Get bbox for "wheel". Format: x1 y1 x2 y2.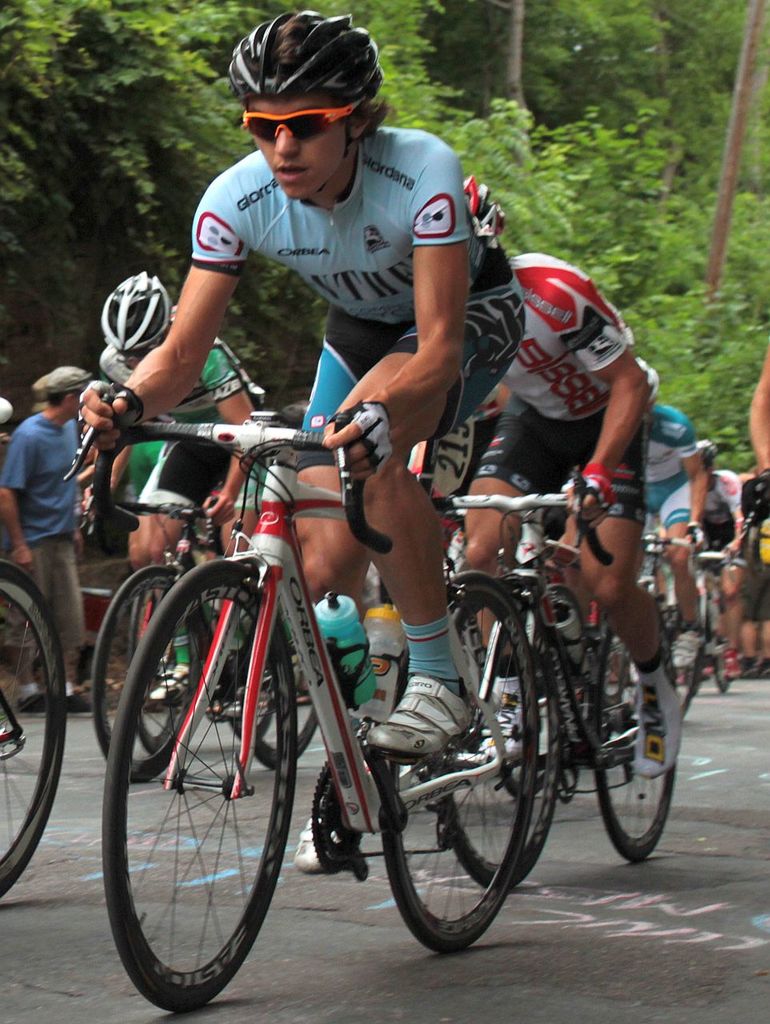
93 562 201 782.
